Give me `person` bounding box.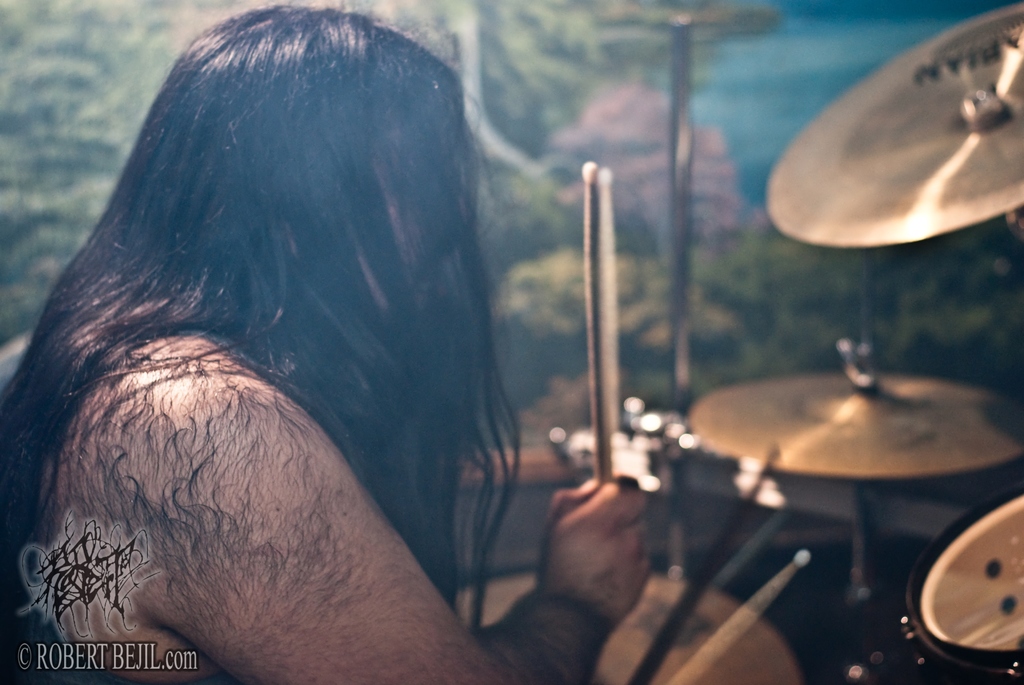
0, 0, 657, 684.
